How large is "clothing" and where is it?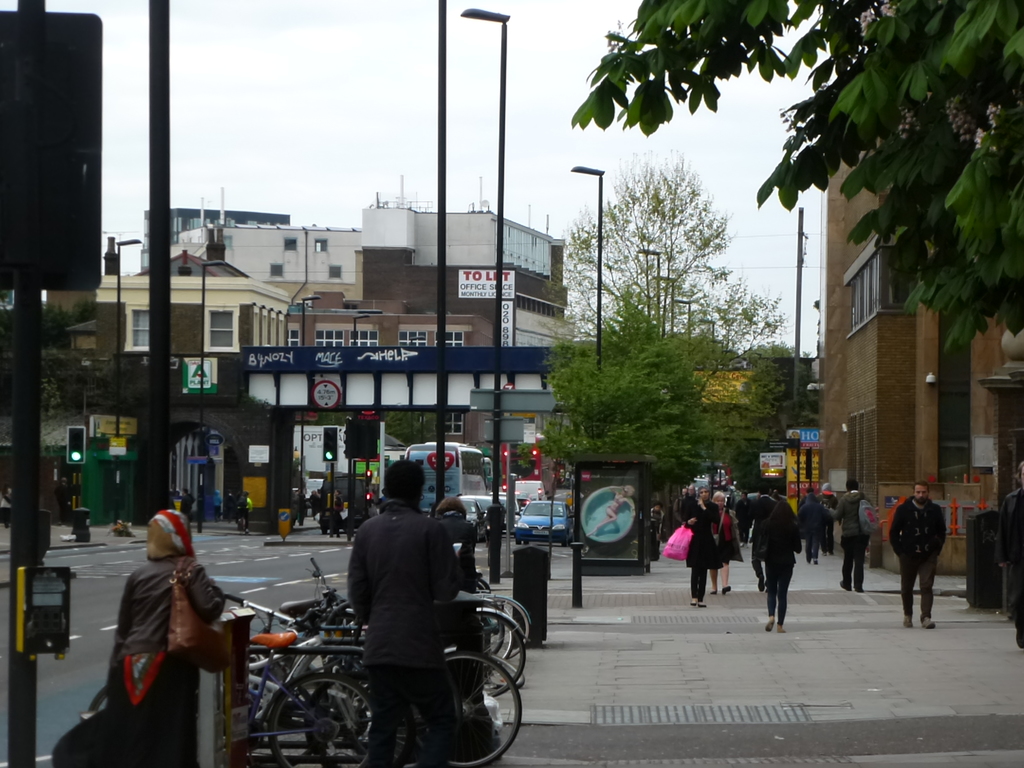
Bounding box: [left=335, top=502, right=451, bottom=767].
